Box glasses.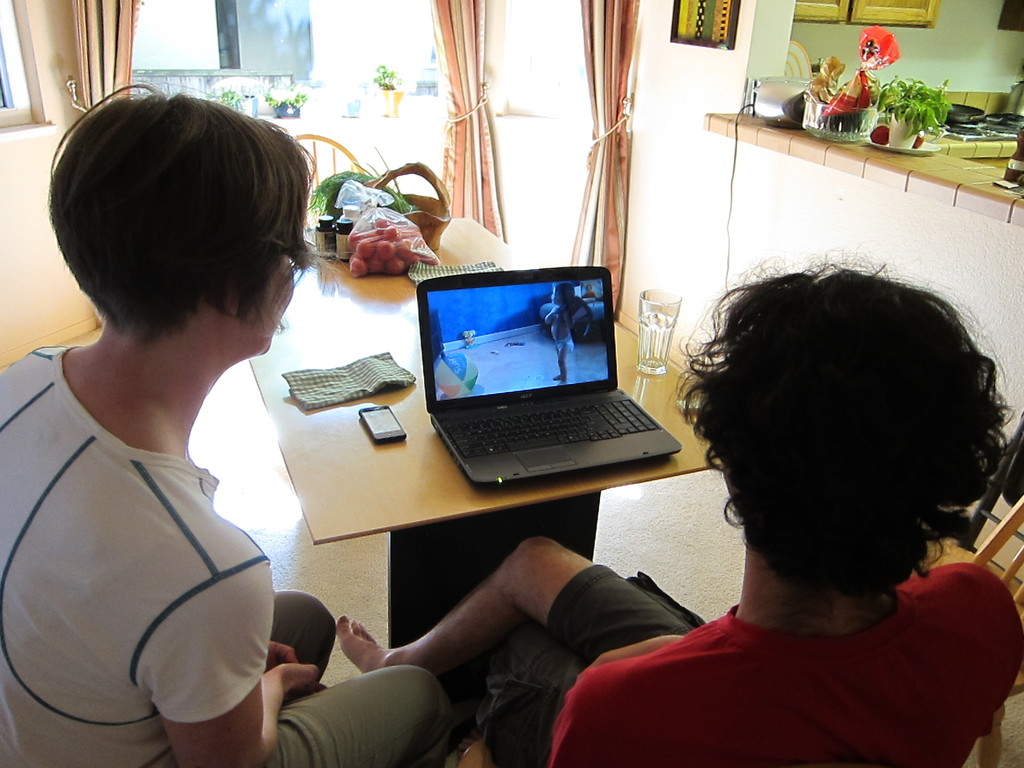
region(275, 238, 317, 269).
